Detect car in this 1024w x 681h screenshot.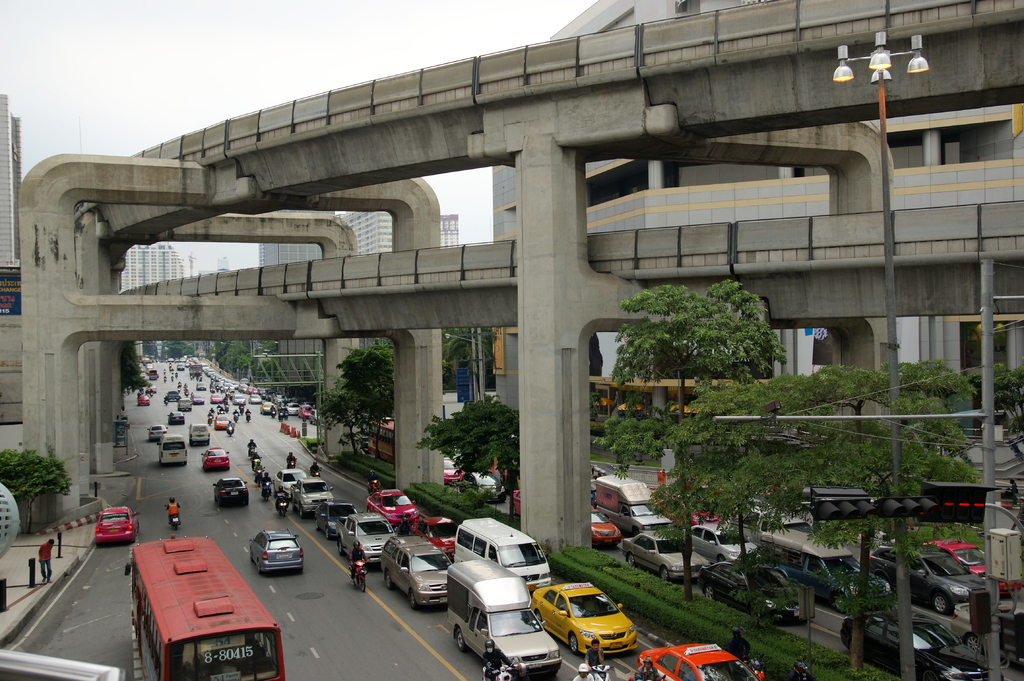
Detection: detection(922, 540, 1022, 598).
